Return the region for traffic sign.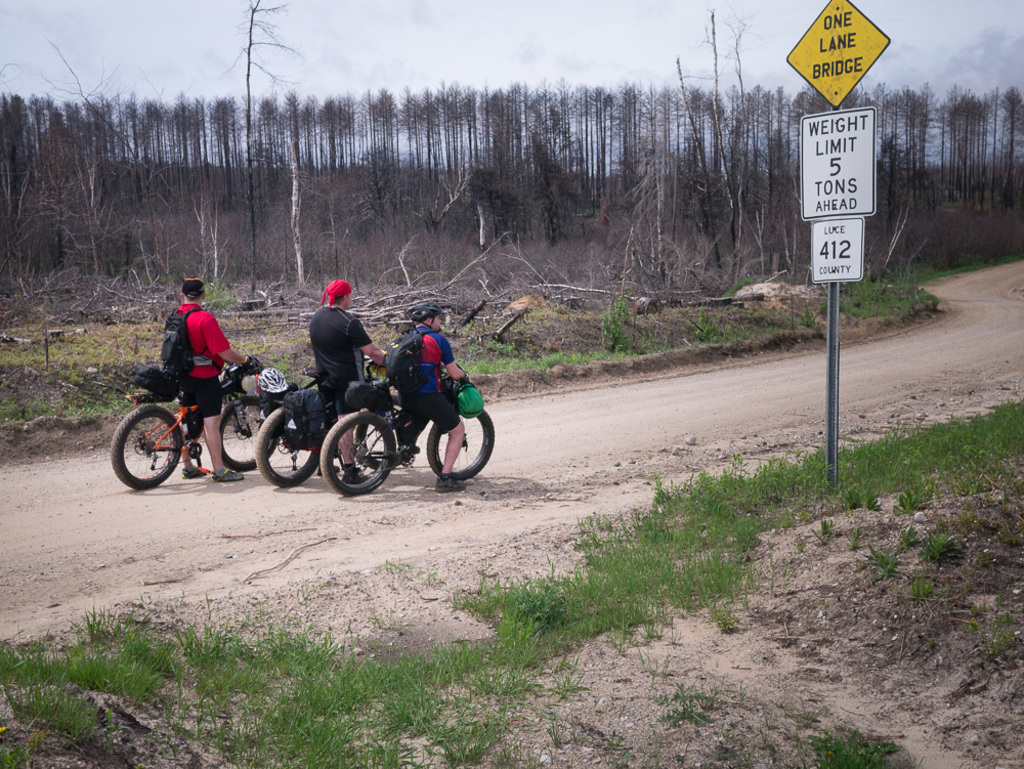
(810,218,869,282).
